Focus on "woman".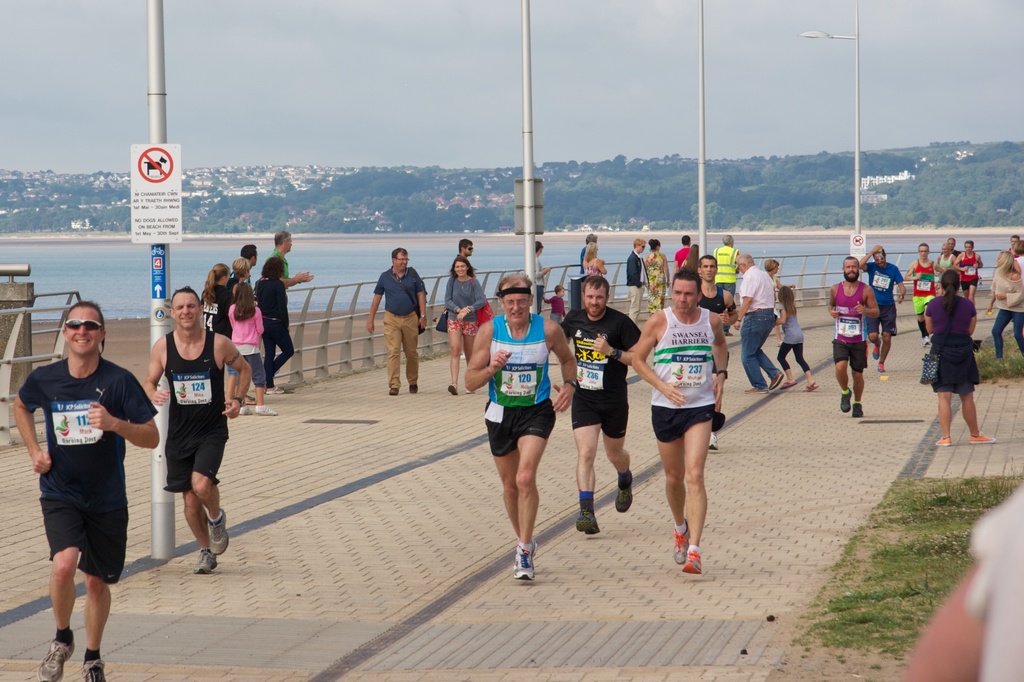
Focused at 580 242 610 279.
